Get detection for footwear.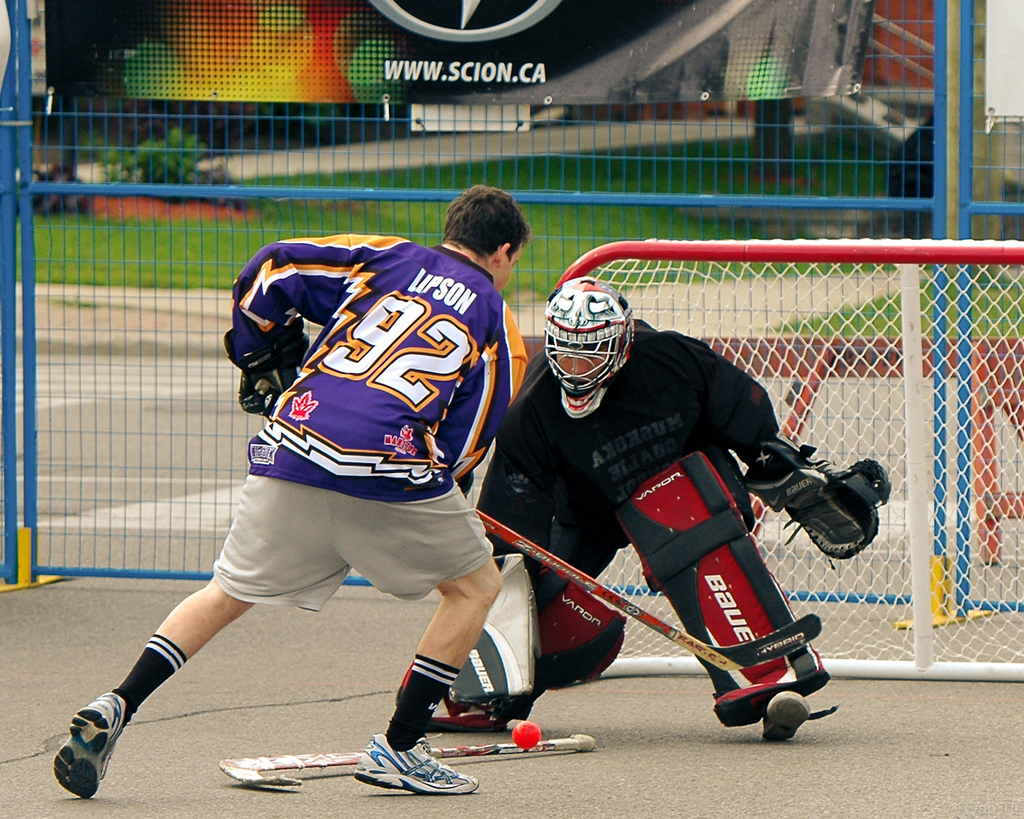
Detection: detection(350, 725, 489, 796).
